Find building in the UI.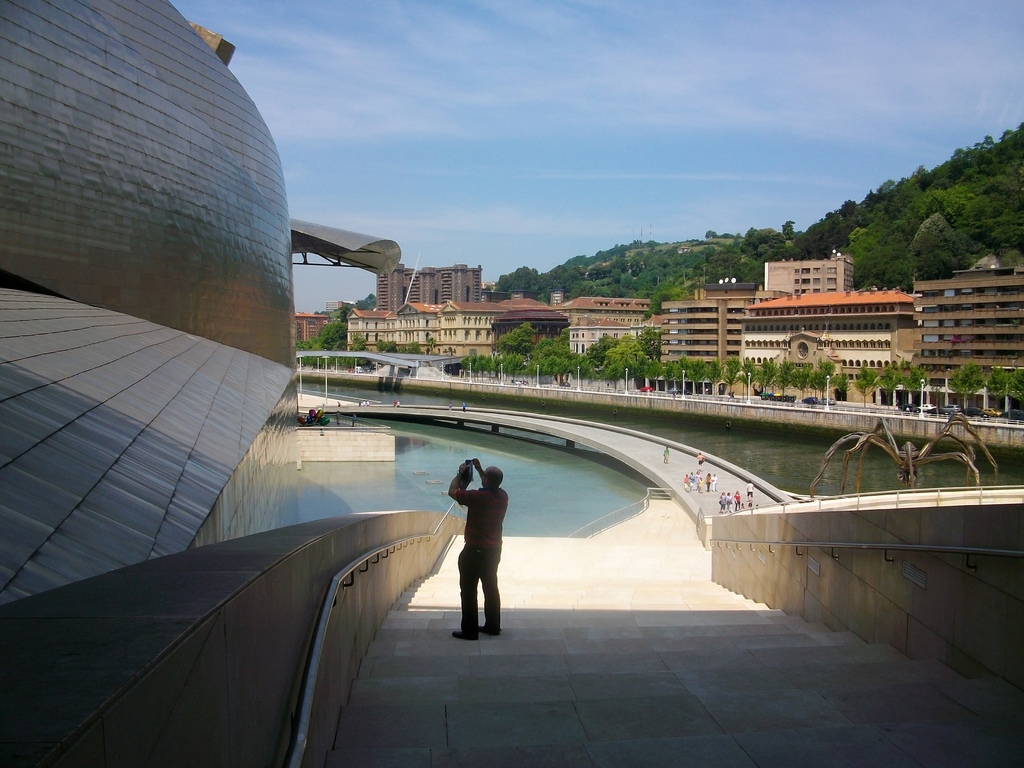
UI element at bbox=(552, 291, 652, 349).
